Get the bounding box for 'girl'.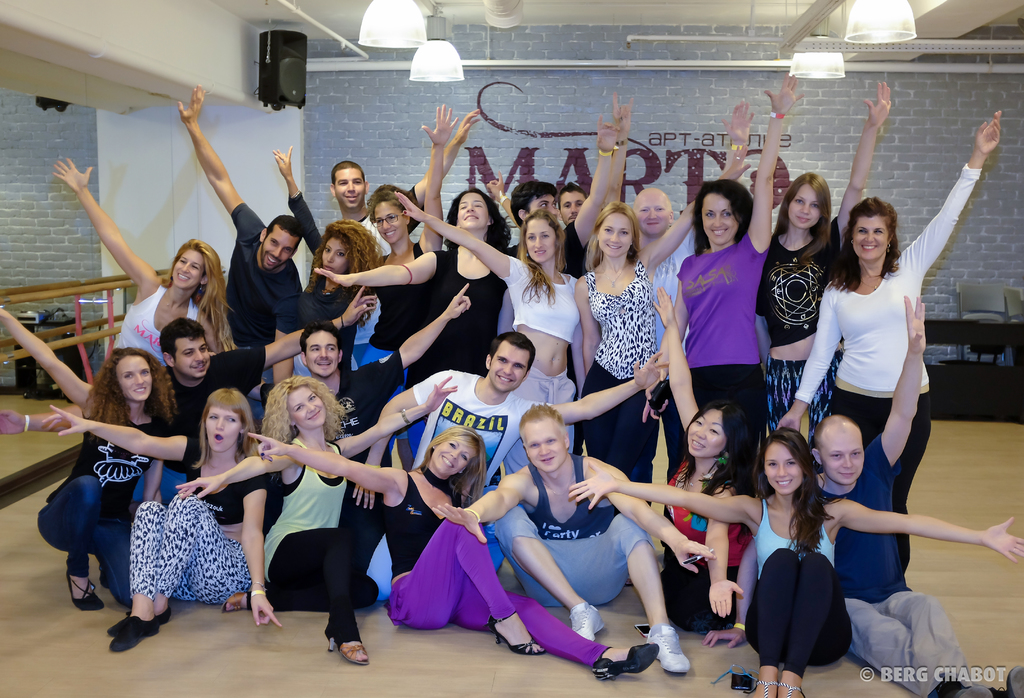
{"x1": 651, "y1": 90, "x2": 801, "y2": 451}.
